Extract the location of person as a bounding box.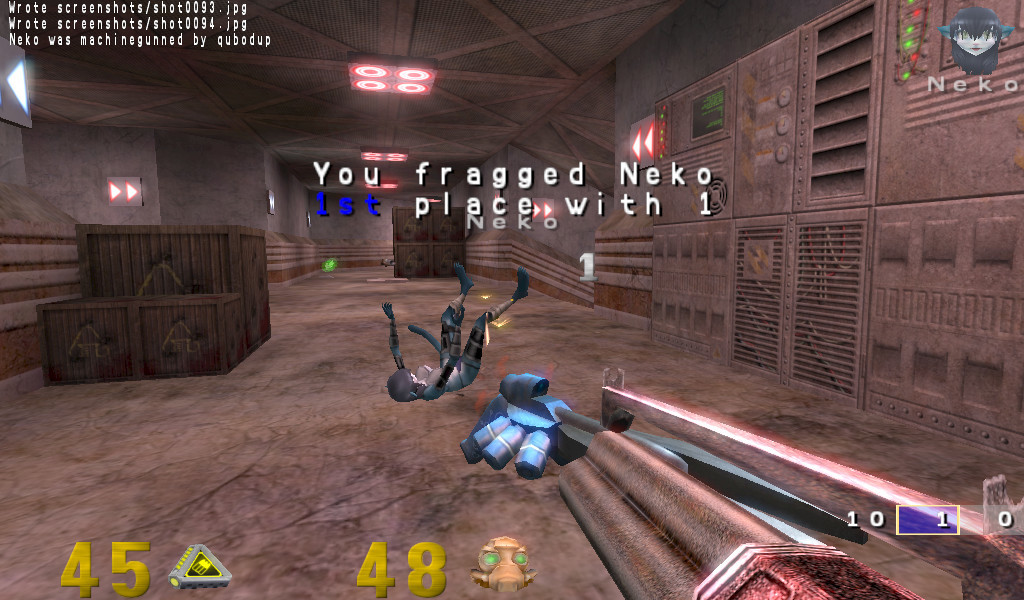
bbox=(386, 260, 533, 400).
